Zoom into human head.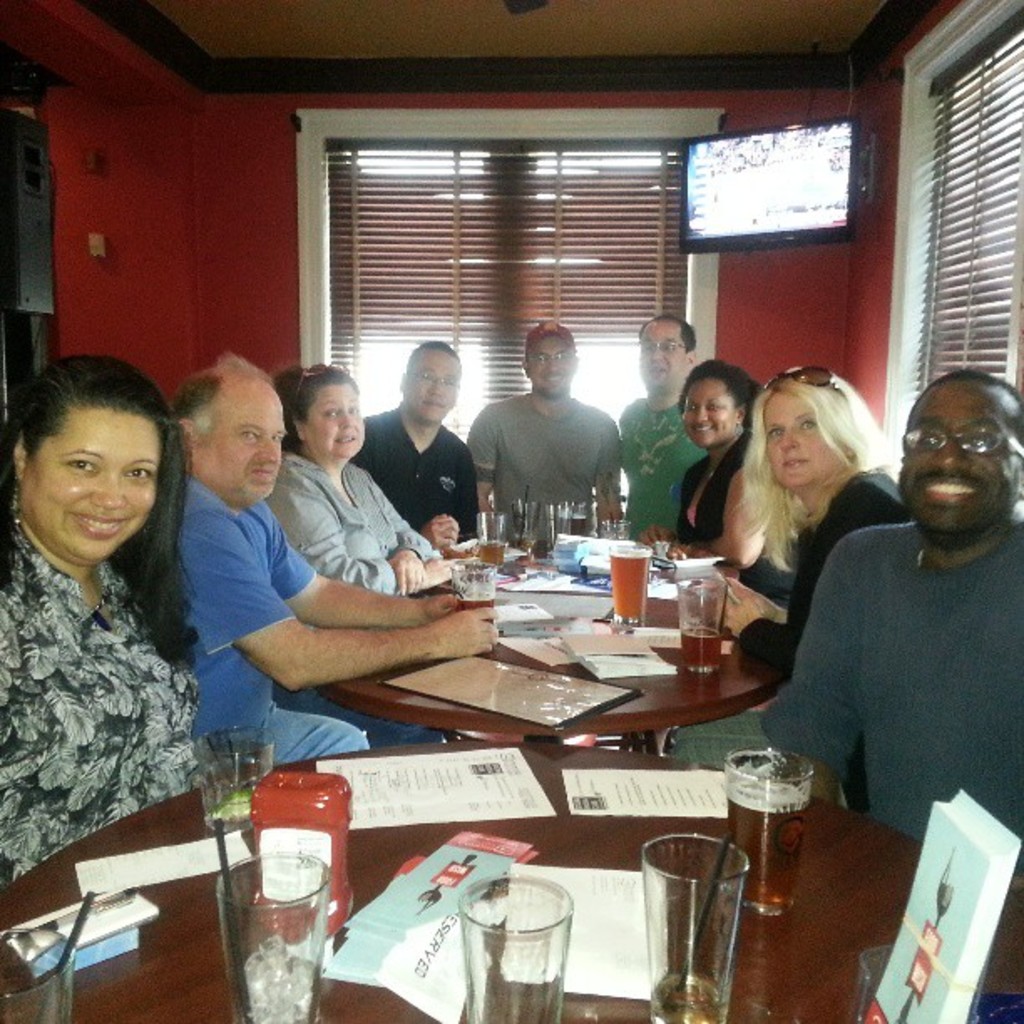
Zoom target: {"left": 895, "top": 366, "right": 1022, "bottom": 544}.
